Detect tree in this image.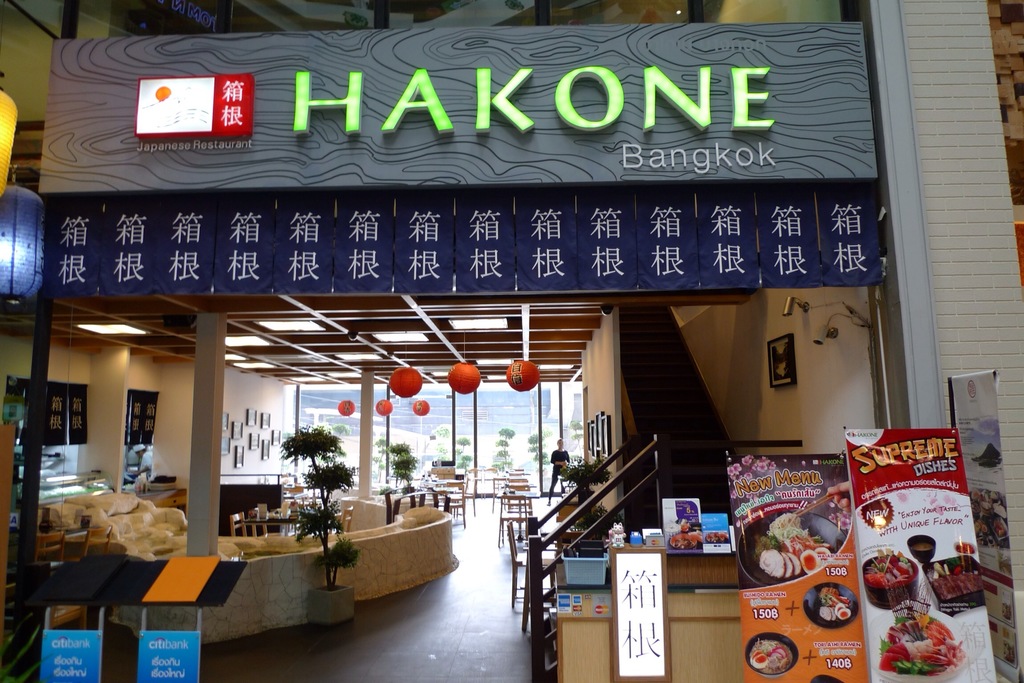
Detection: [426, 423, 452, 467].
